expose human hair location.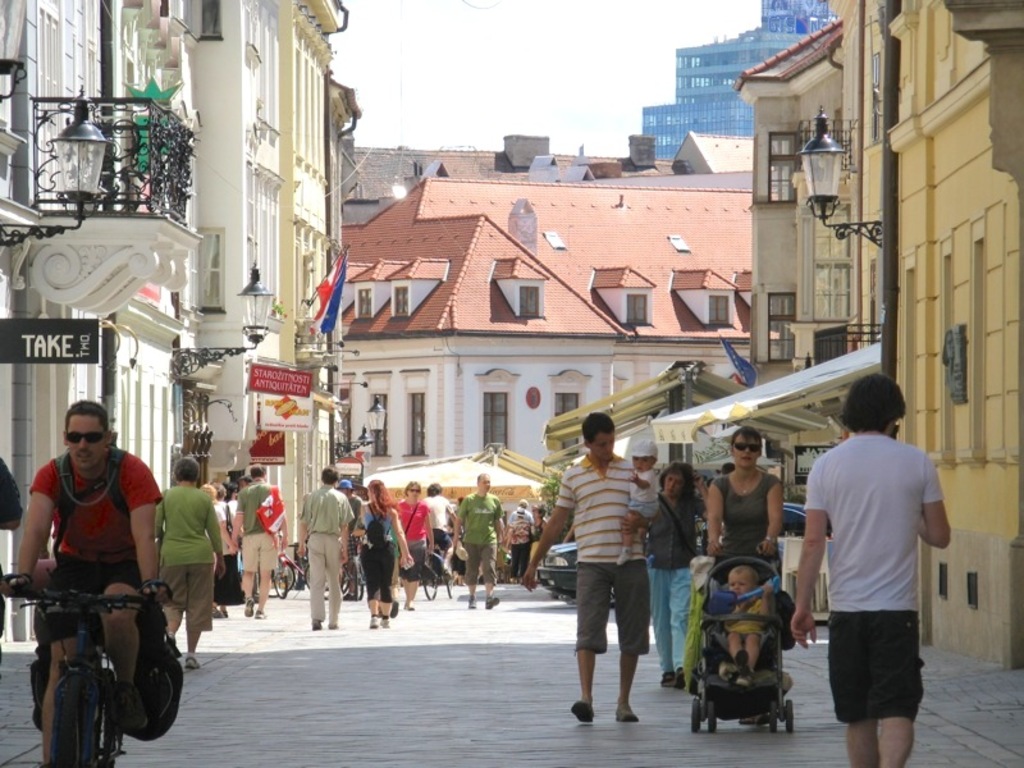
Exposed at pyautogui.locateOnScreen(838, 365, 918, 434).
